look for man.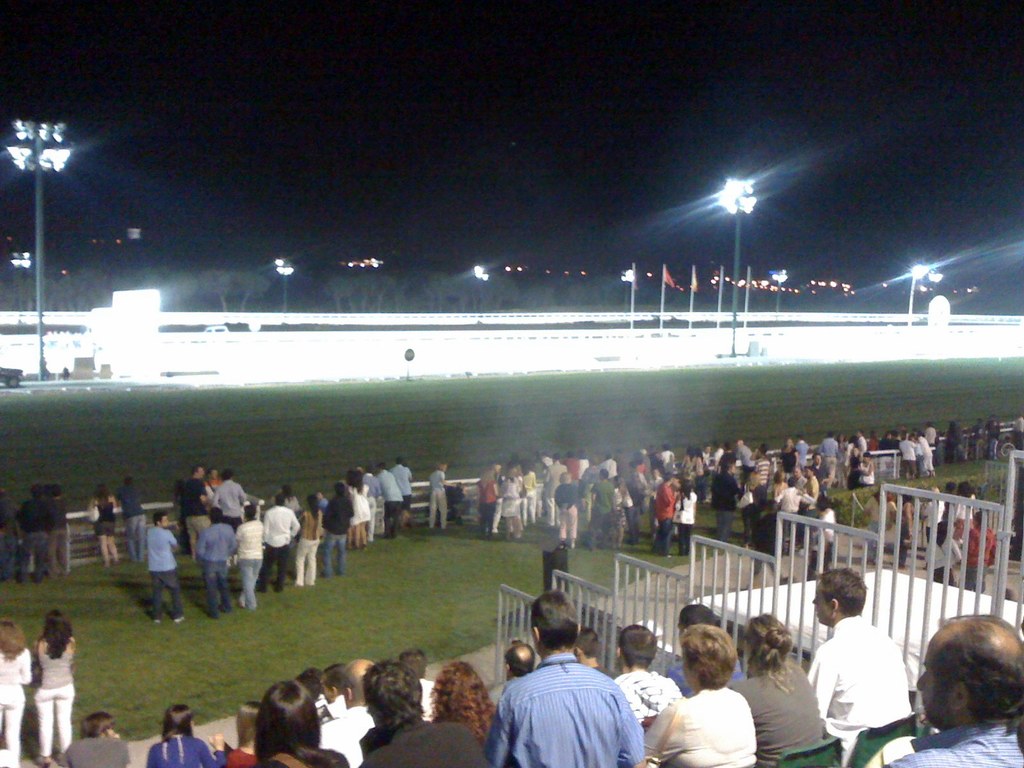
Found: {"x1": 736, "y1": 435, "x2": 755, "y2": 479}.
